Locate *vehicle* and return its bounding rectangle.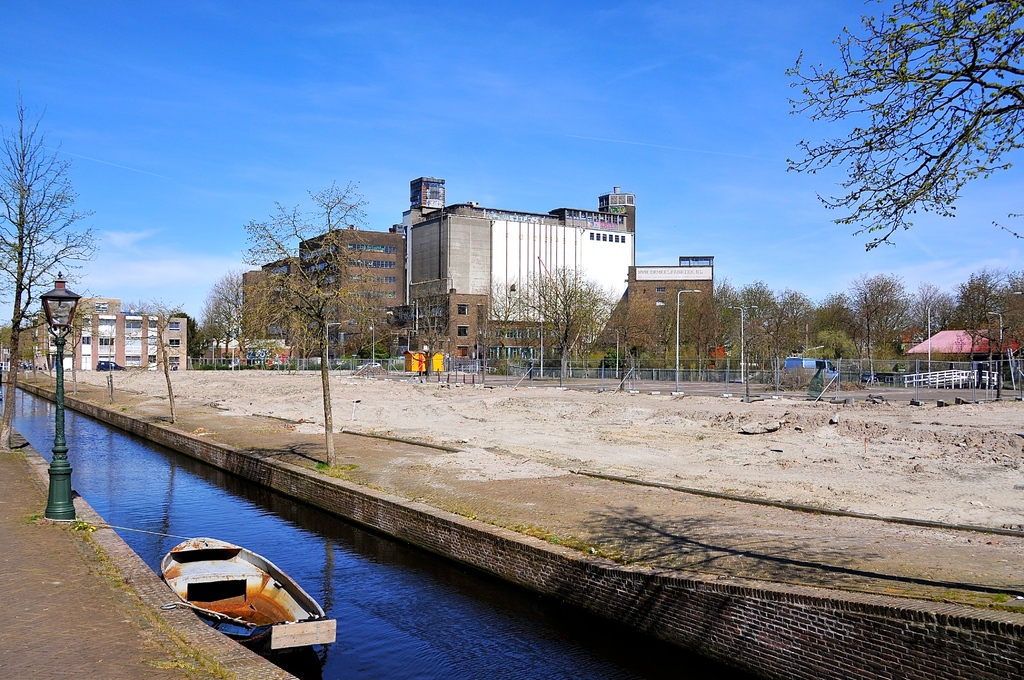
[781, 346, 856, 403].
